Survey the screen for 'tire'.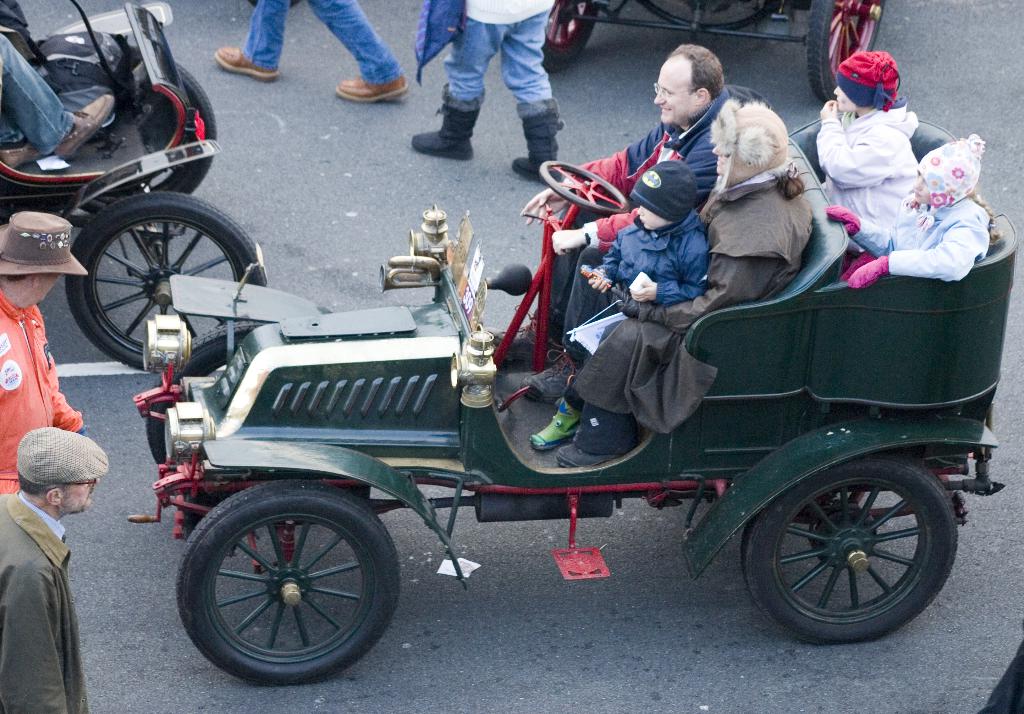
Survey found: (806,0,888,102).
